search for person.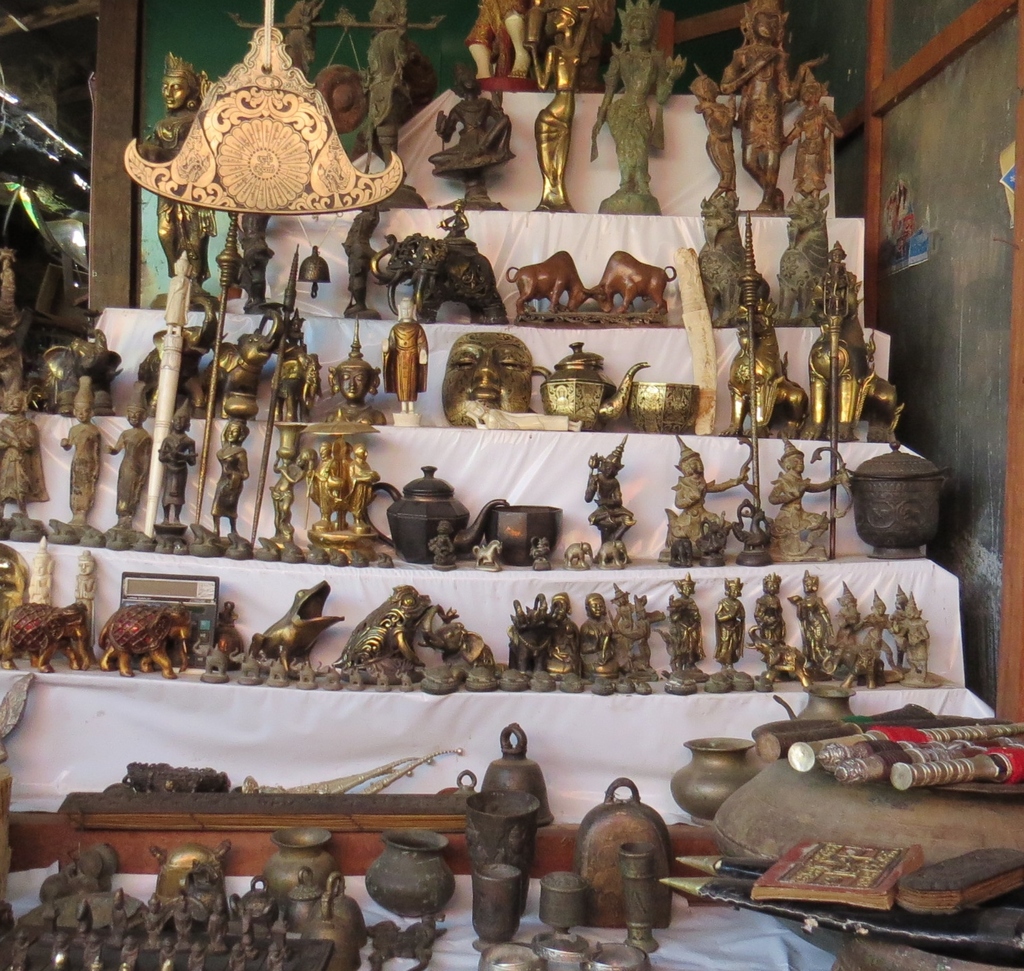
Found at 331 438 352 529.
